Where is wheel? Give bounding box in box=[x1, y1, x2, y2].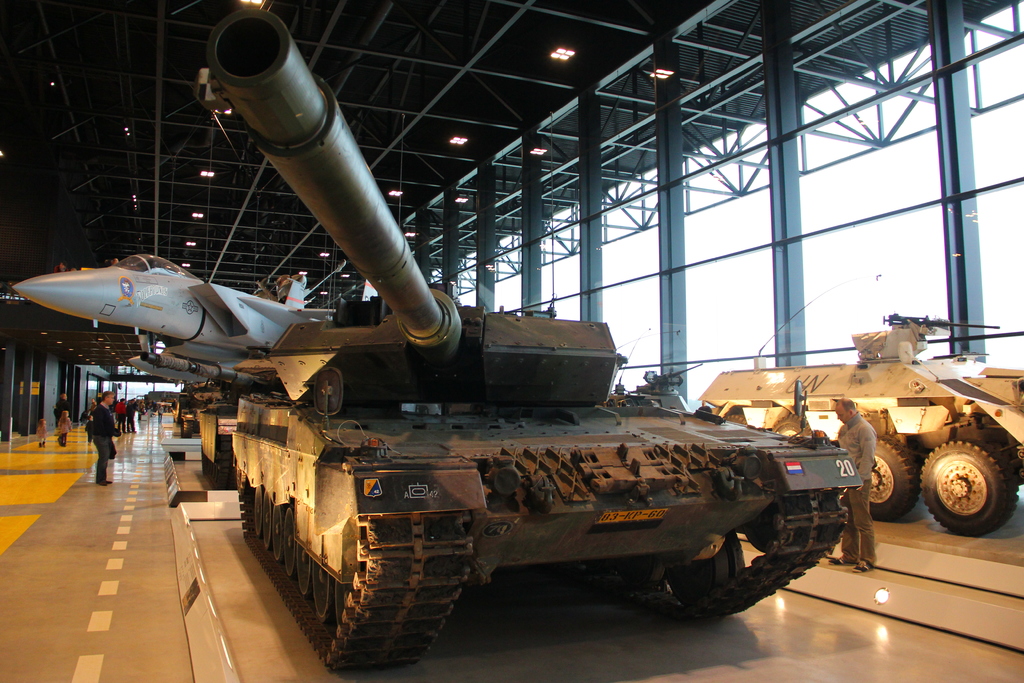
box=[869, 433, 917, 519].
